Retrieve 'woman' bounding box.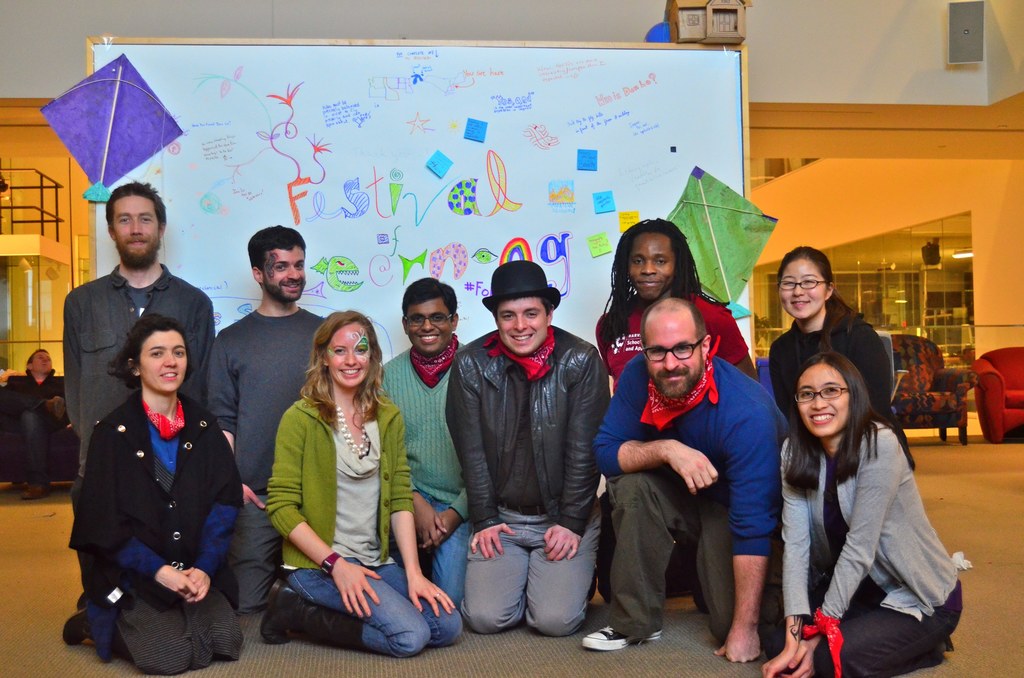
Bounding box: Rect(58, 314, 244, 675).
